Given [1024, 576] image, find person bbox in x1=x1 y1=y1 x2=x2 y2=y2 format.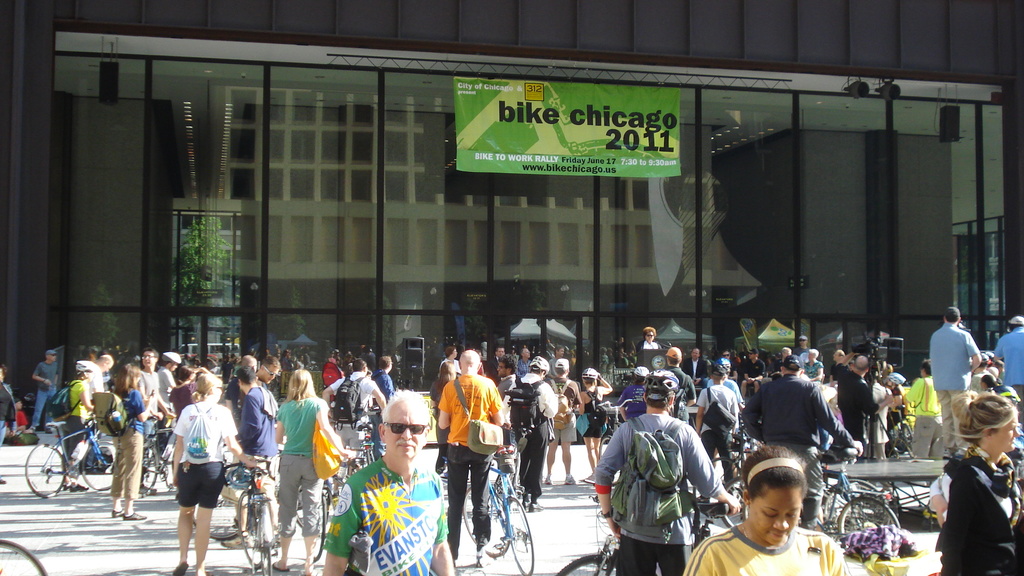
x1=900 y1=362 x2=942 y2=457.
